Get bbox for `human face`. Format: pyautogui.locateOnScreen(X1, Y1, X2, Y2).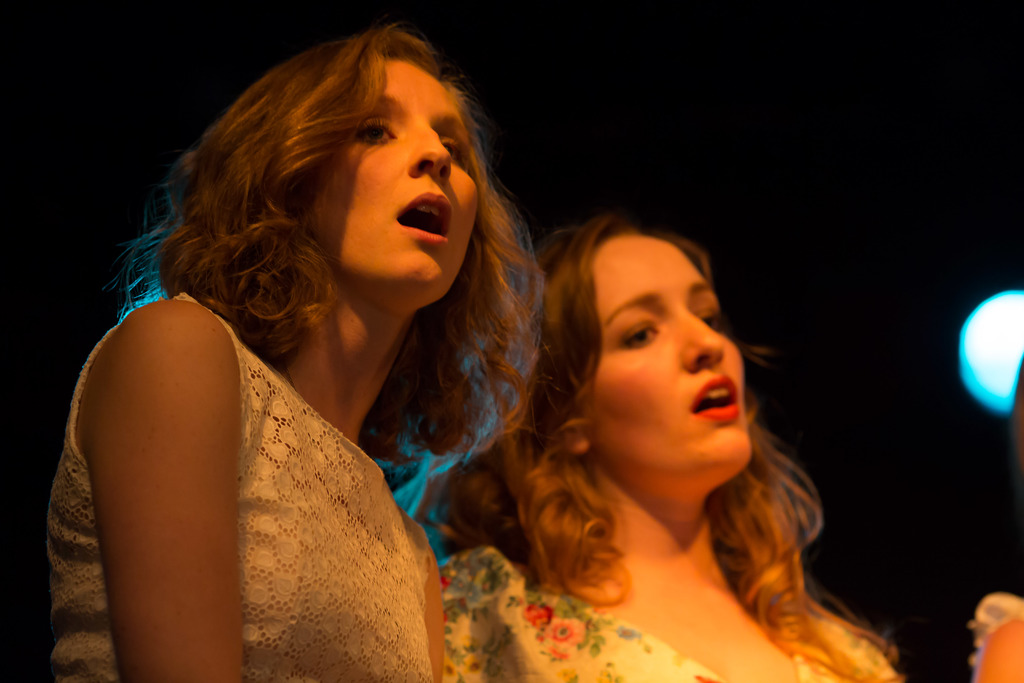
pyautogui.locateOnScreen(303, 59, 477, 294).
